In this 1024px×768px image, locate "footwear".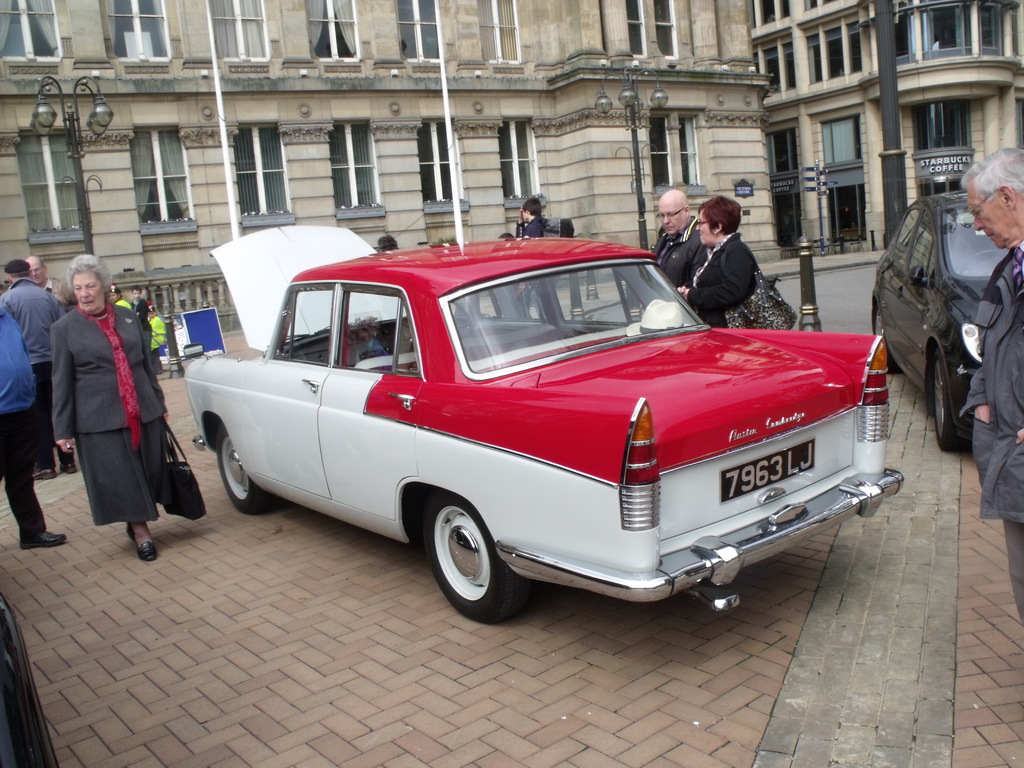
Bounding box: (19,532,61,545).
